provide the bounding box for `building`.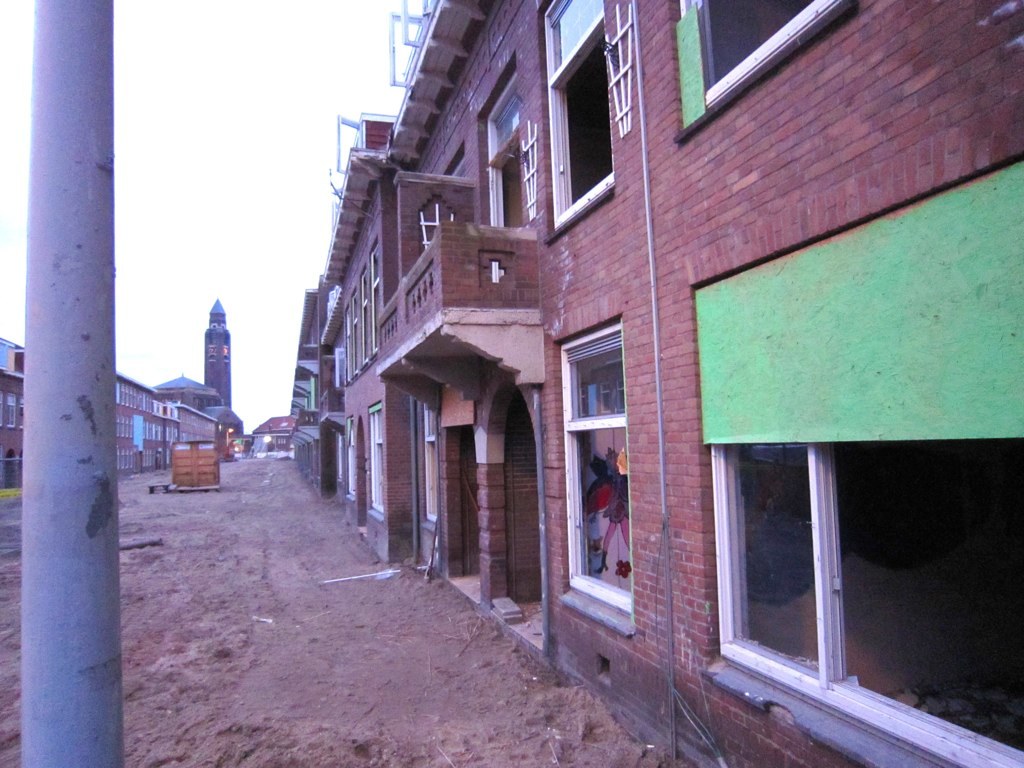
left=288, top=0, right=1023, bottom=767.
